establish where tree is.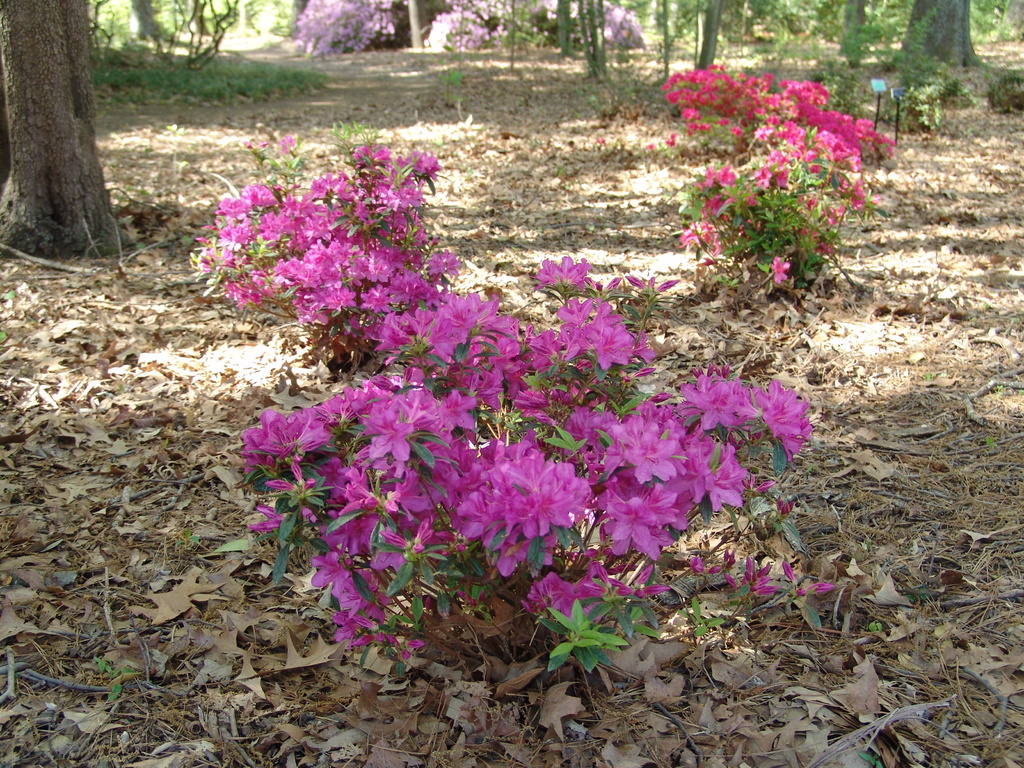
Established at 890,0,993,70.
